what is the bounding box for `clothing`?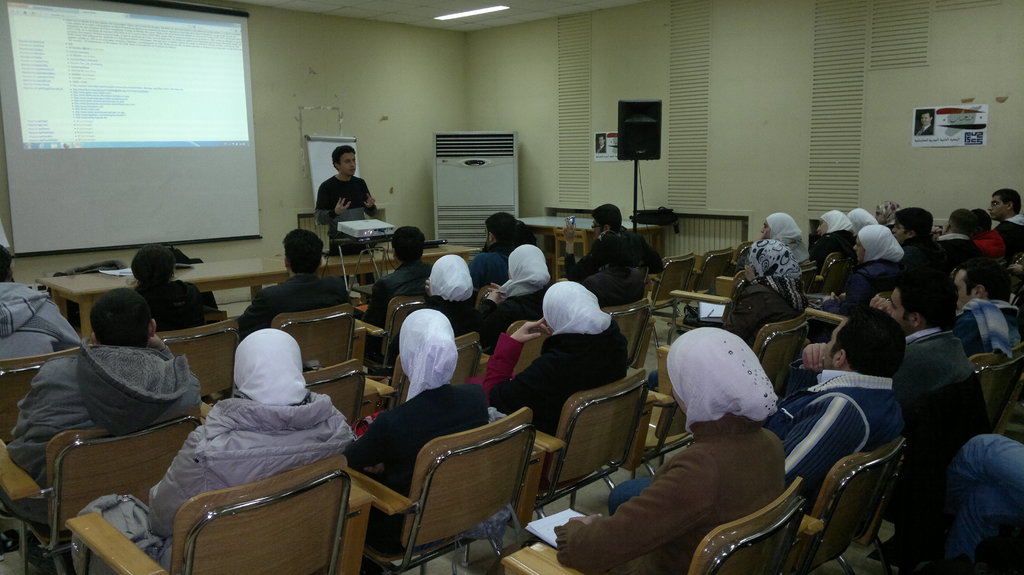
[147,336,360,504].
